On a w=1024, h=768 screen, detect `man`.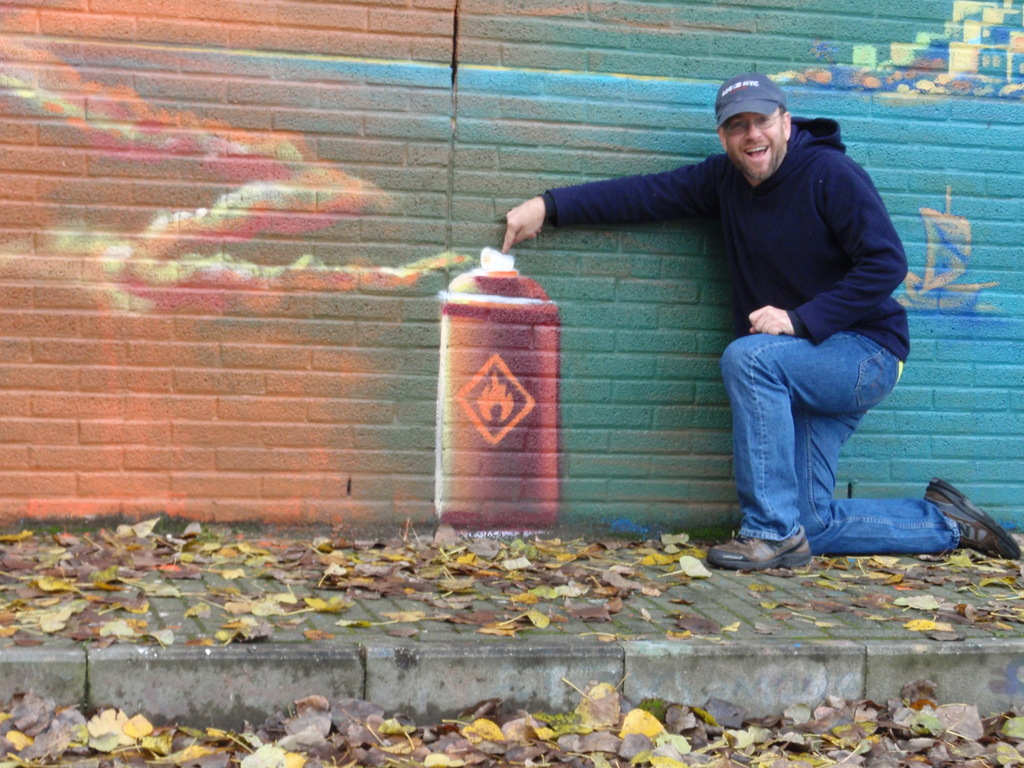
region(527, 84, 932, 571).
